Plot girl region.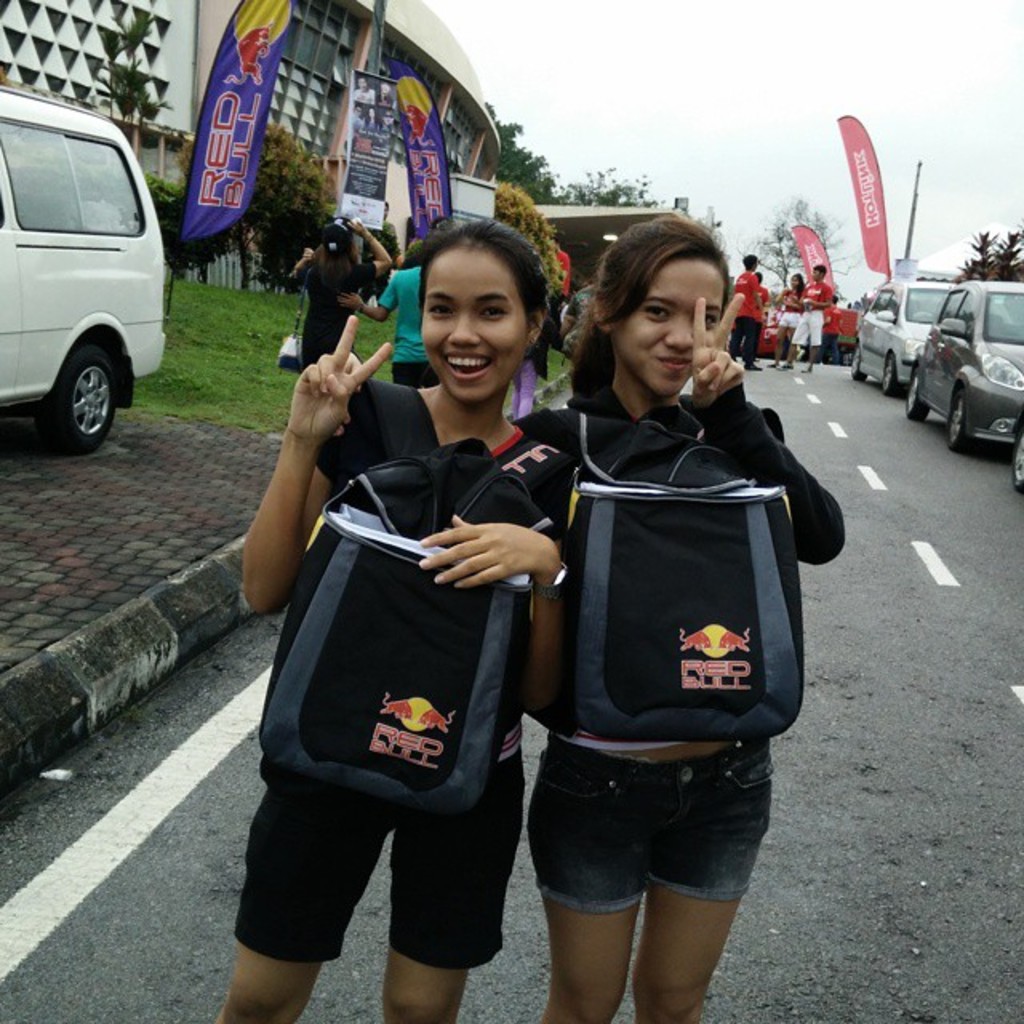
Plotted at x1=270, y1=216, x2=398, y2=366.
